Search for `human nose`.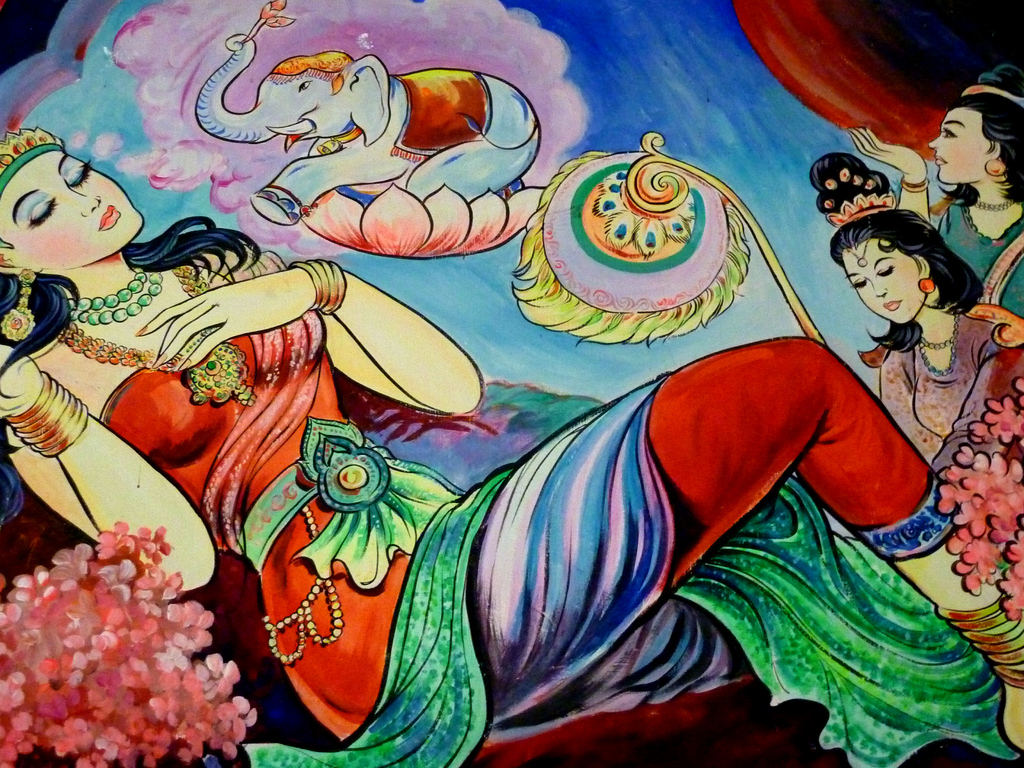
Found at 873:281:888:297.
